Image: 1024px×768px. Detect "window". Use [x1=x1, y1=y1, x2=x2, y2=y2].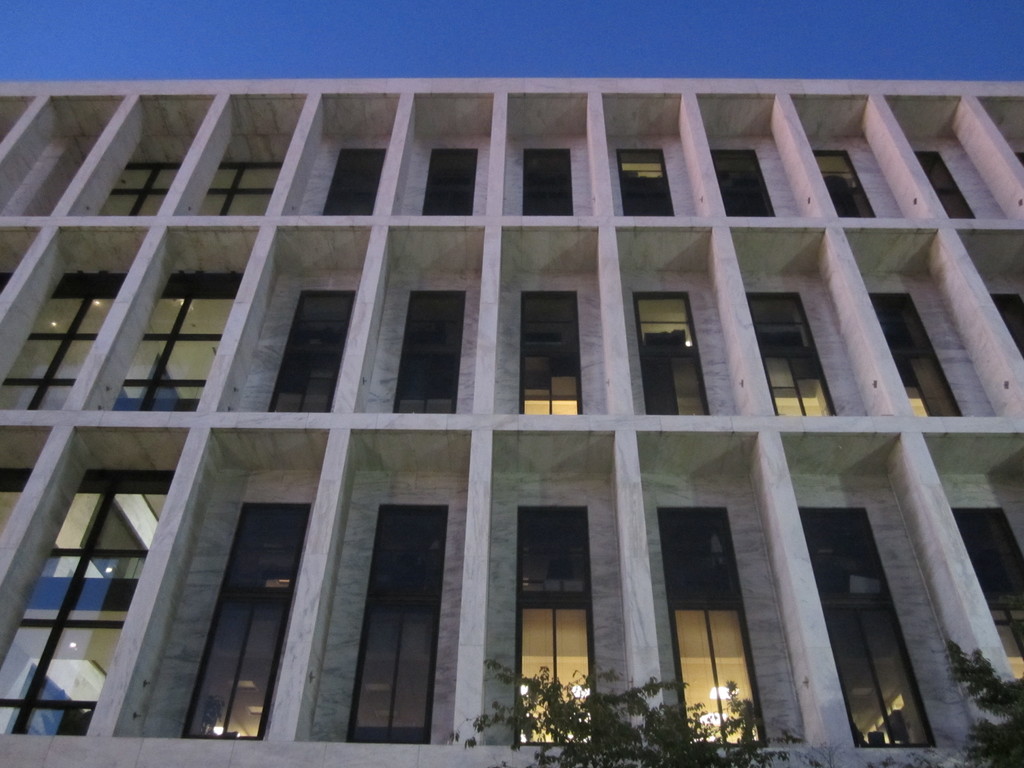
[x1=858, y1=290, x2=959, y2=421].
